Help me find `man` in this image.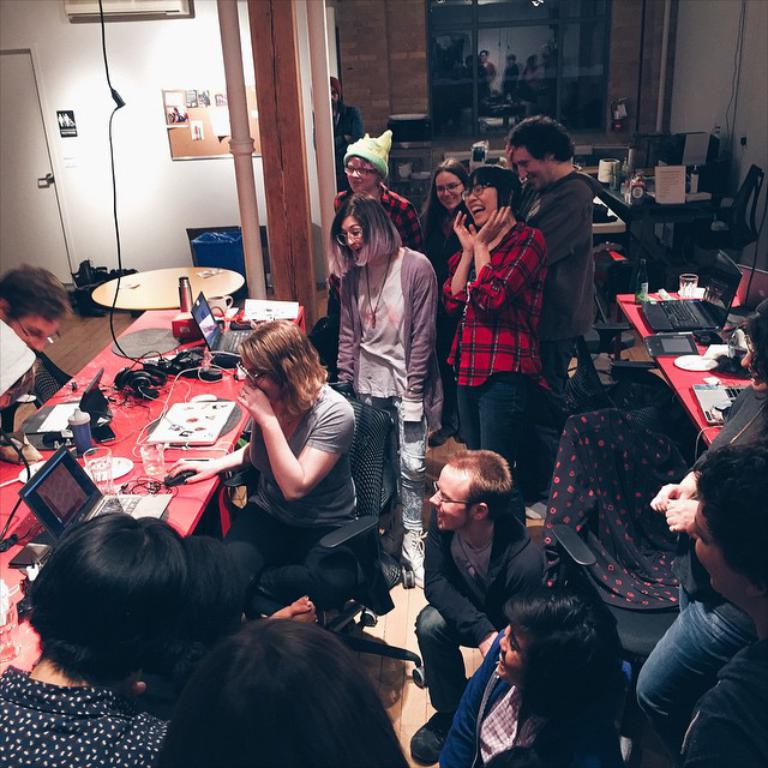
Found it: <region>498, 102, 594, 386</region>.
